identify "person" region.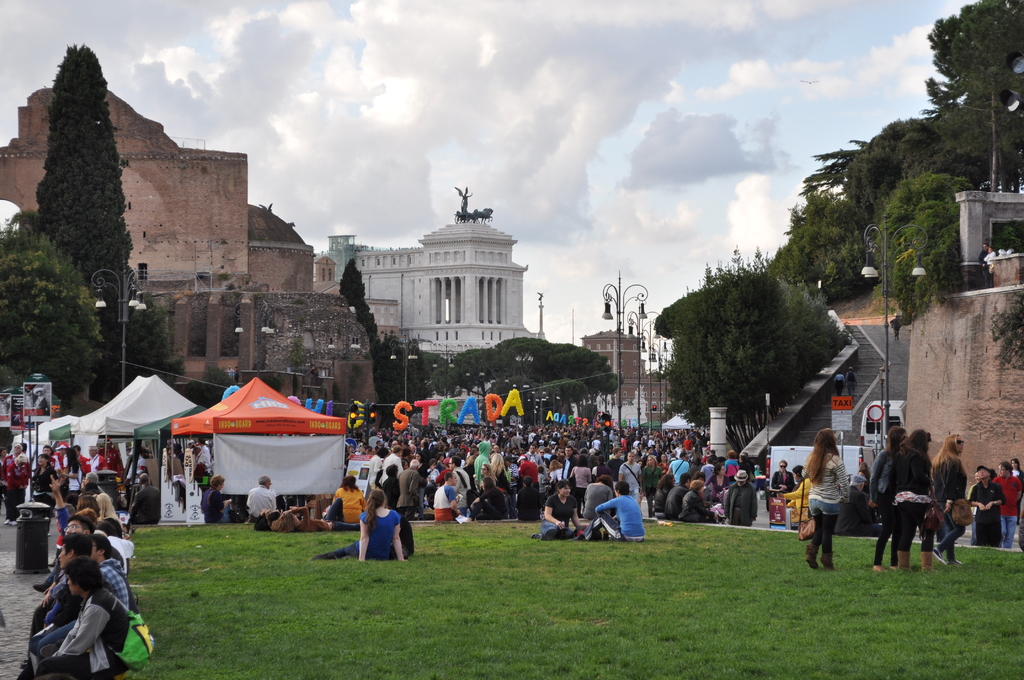
Region: <region>199, 475, 245, 525</region>.
